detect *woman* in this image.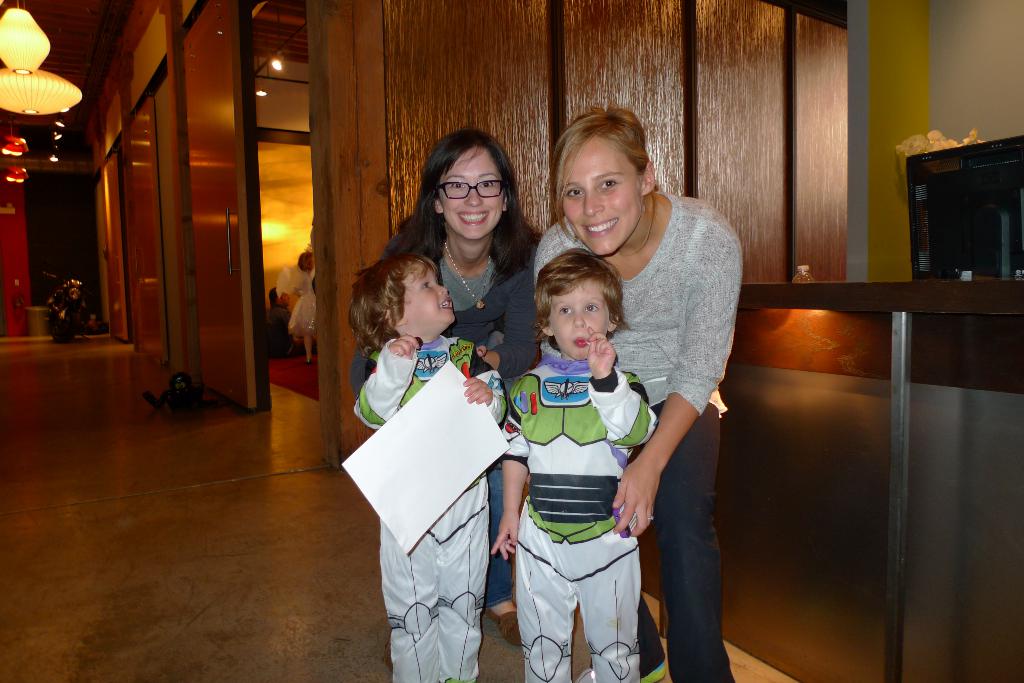
Detection: bbox=[532, 106, 744, 682].
